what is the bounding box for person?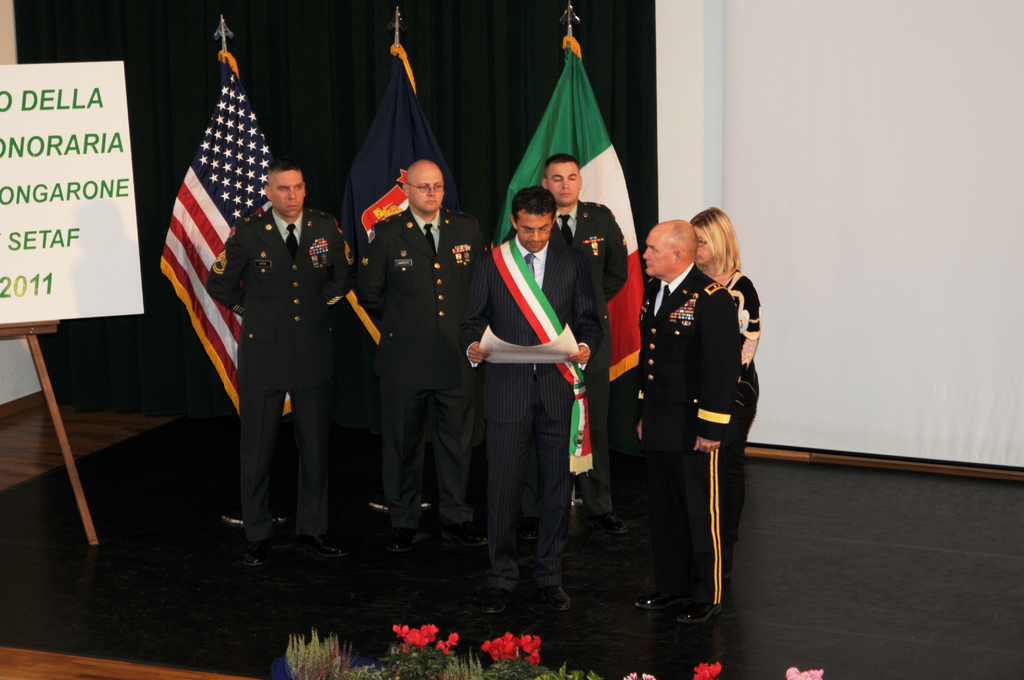
[203,158,349,569].
